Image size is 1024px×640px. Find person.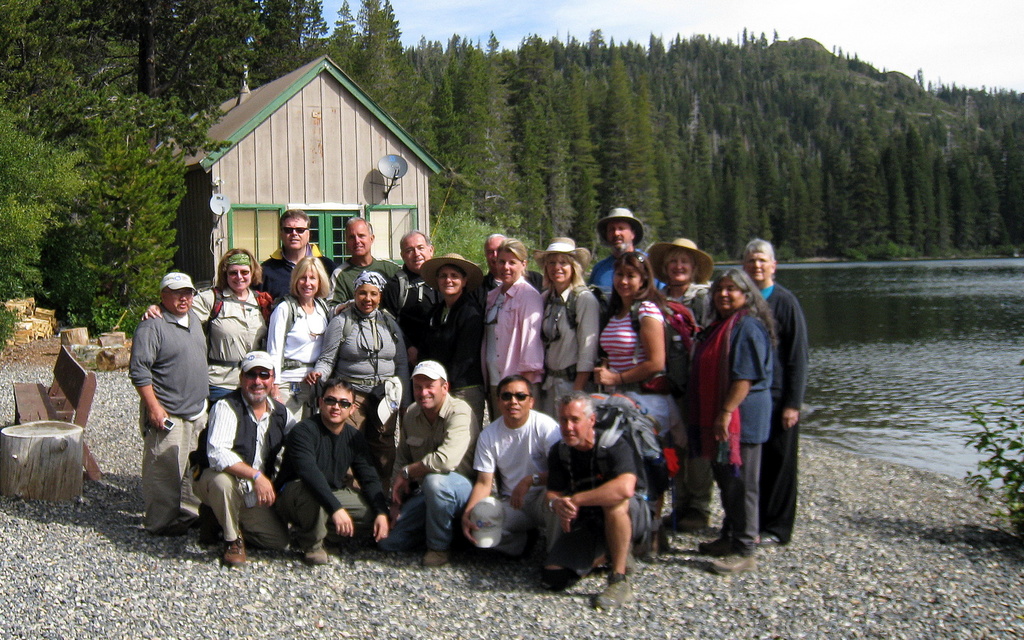
(477,236,552,418).
